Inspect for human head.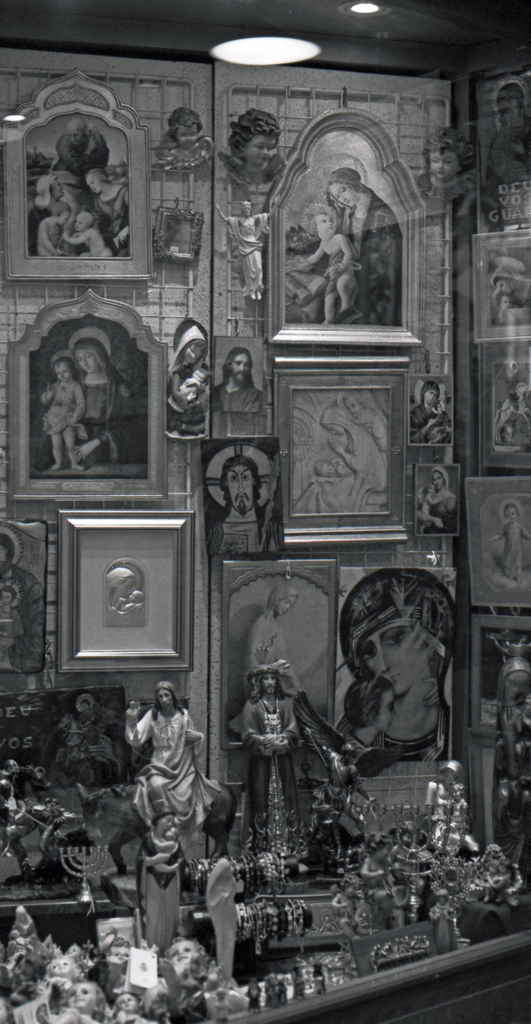
Inspection: {"x1": 326, "y1": 169, "x2": 363, "y2": 207}.
